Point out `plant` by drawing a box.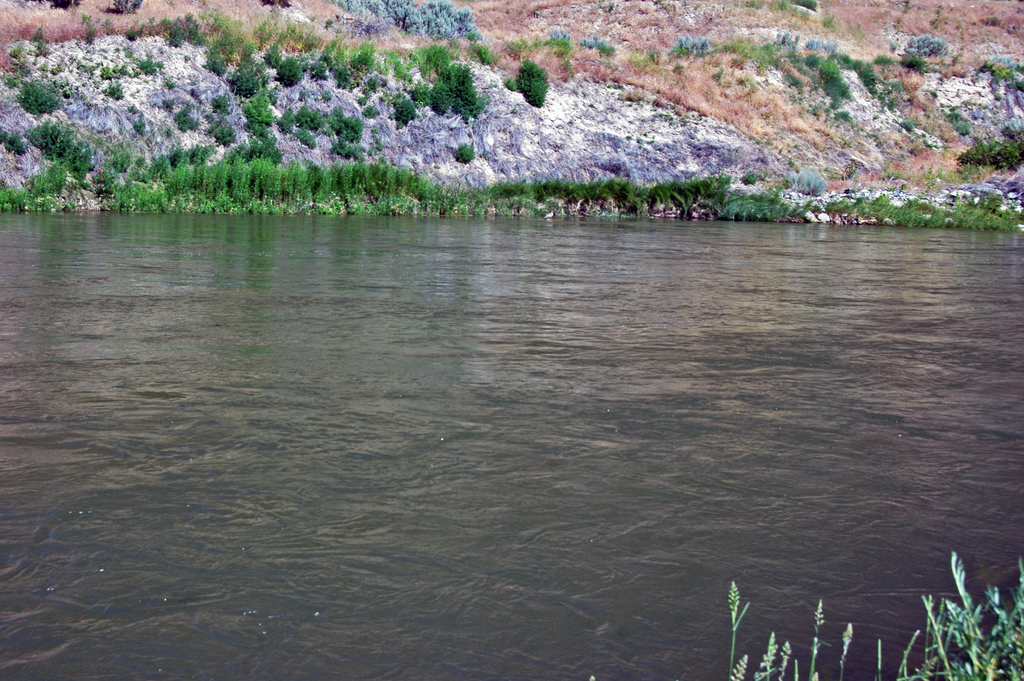
(left=766, top=196, right=786, bottom=221).
